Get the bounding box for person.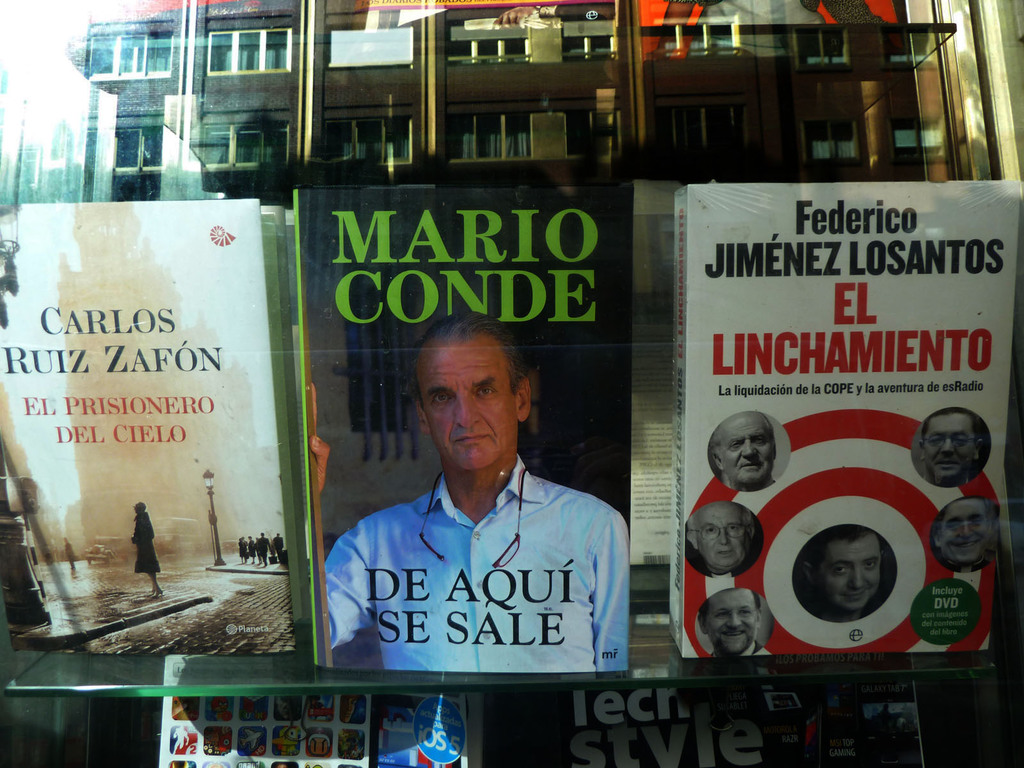
937 497 995 576.
